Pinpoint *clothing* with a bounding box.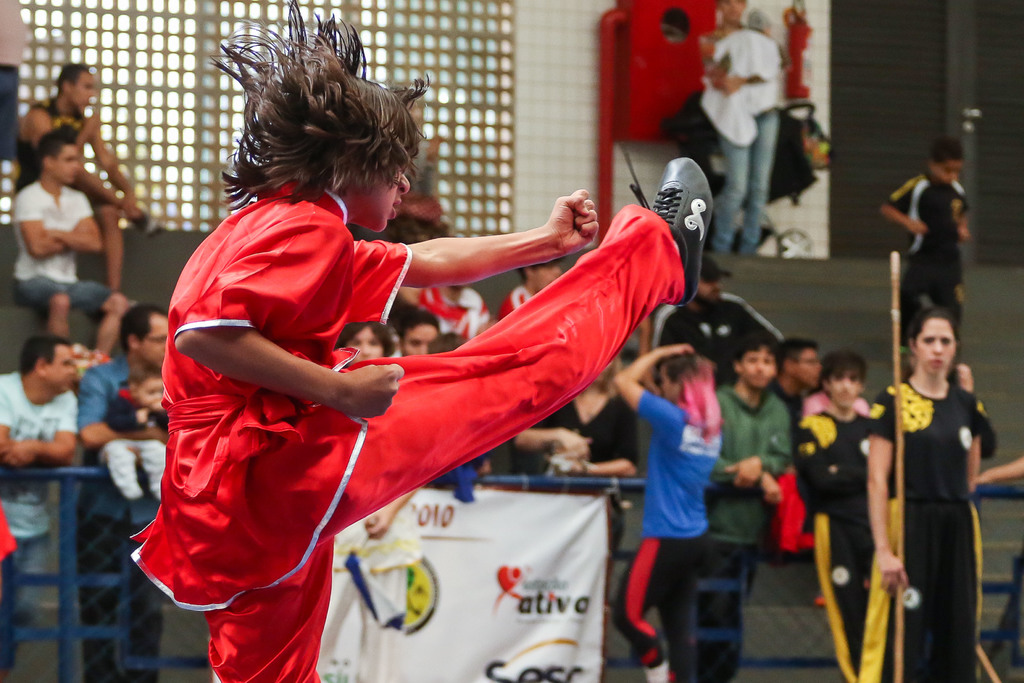
x1=67, y1=347, x2=172, y2=682.
